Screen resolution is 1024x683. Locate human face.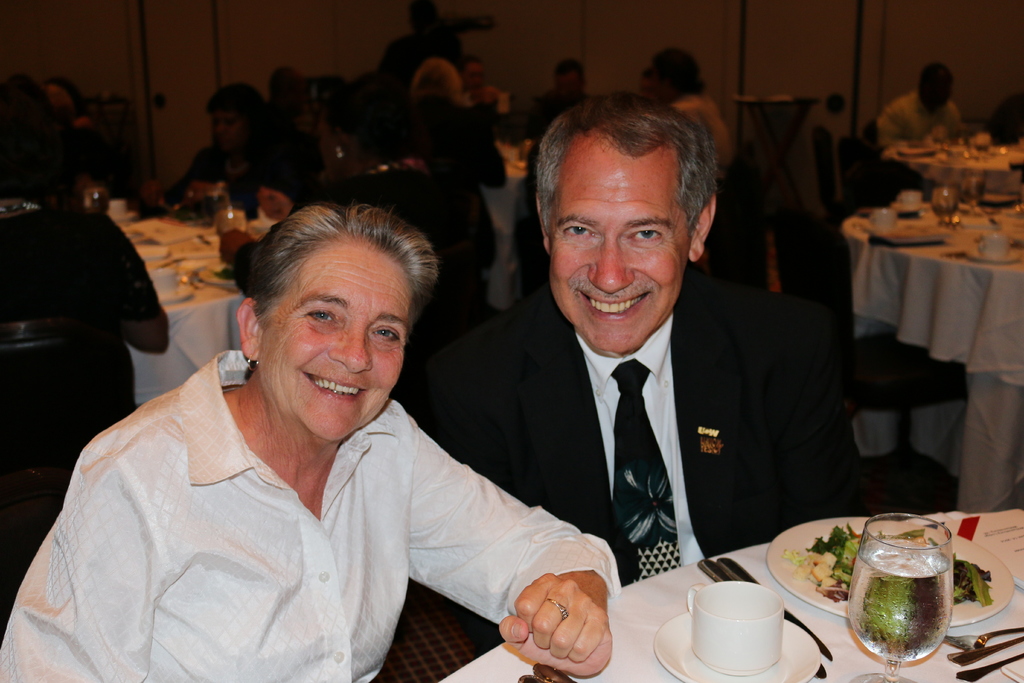
266,236,410,437.
